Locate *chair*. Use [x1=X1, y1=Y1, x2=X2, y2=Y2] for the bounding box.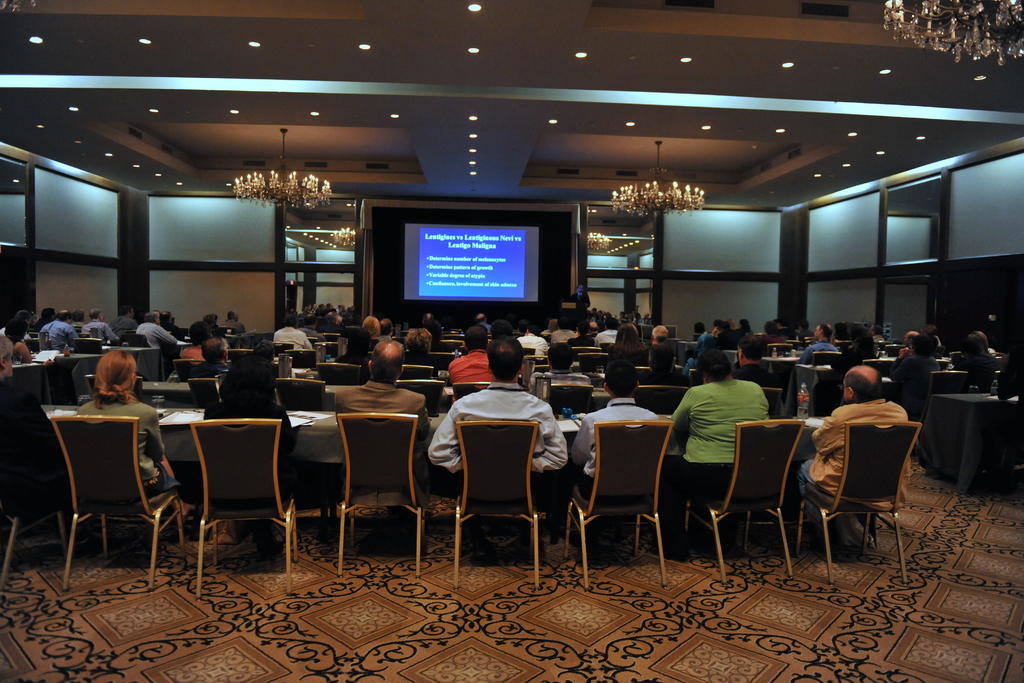
[x1=920, y1=366, x2=970, y2=424].
